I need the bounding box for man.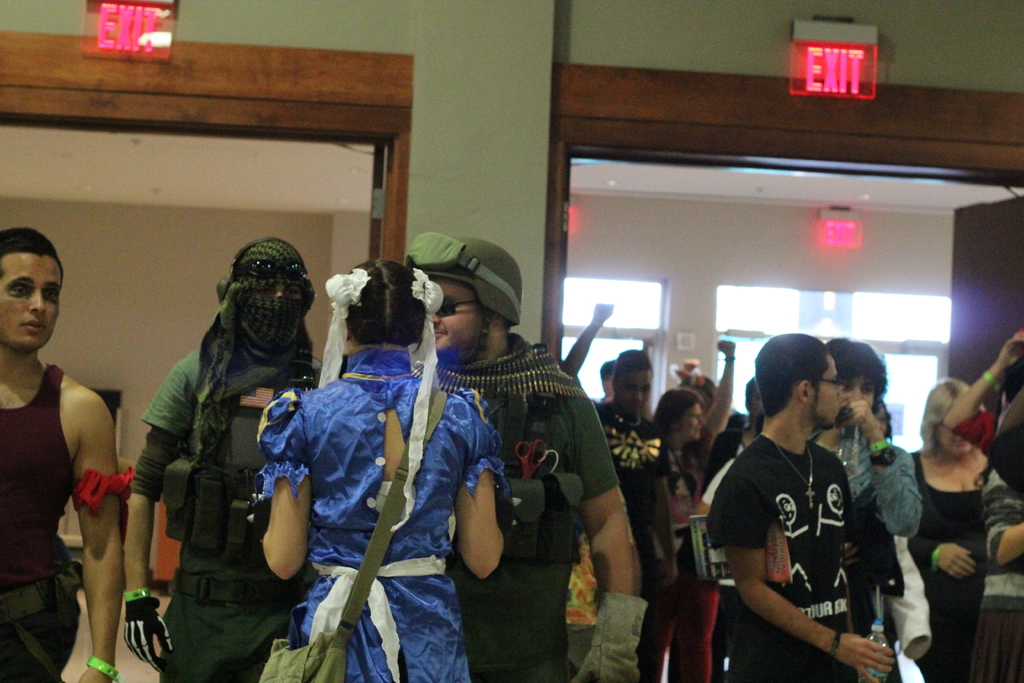
Here it is: detection(598, 362, 616, 403).
